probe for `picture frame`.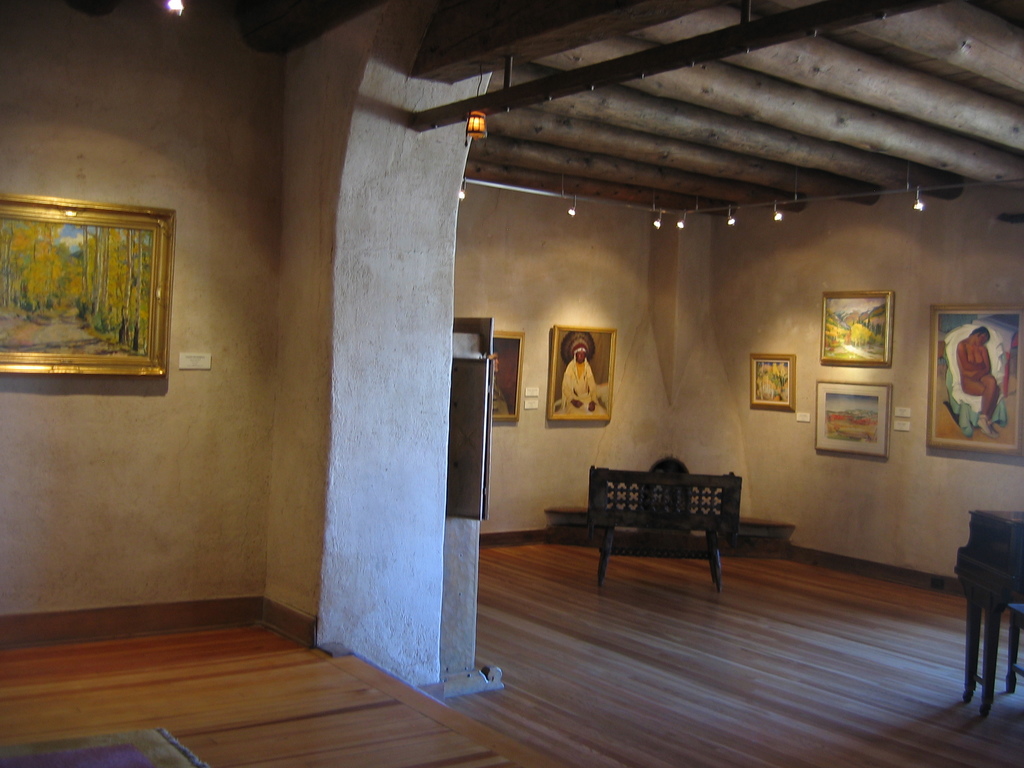
Probe result: BBox(815, 380, 890, 458).
